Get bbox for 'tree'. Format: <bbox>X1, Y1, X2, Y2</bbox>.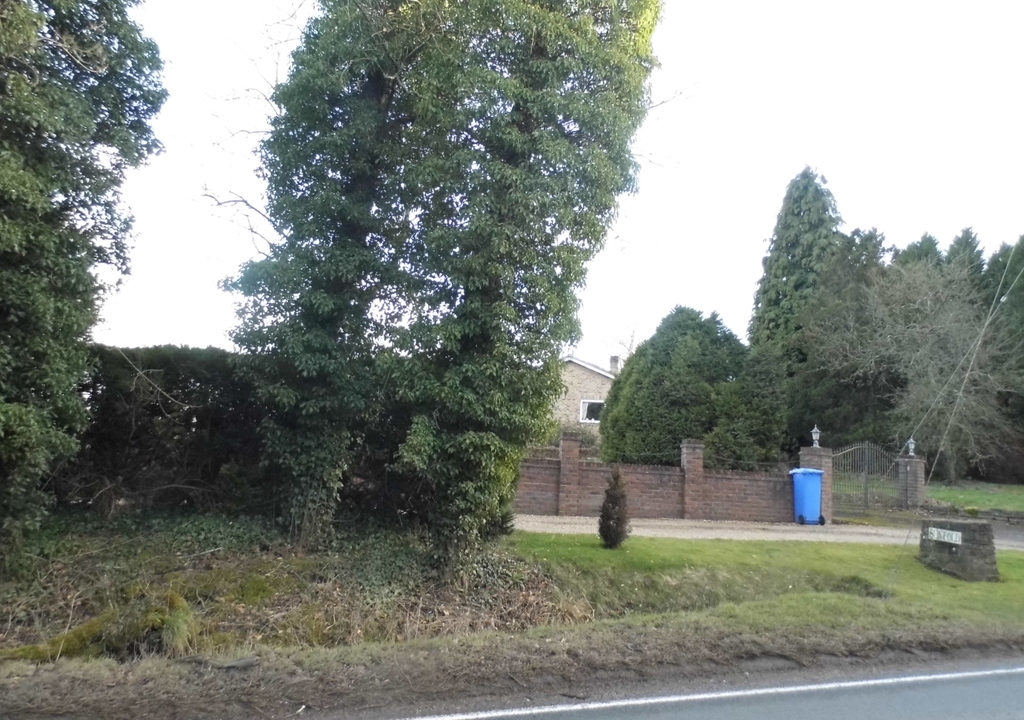
<bbox>741, 164, 852, 444</bbox>.
